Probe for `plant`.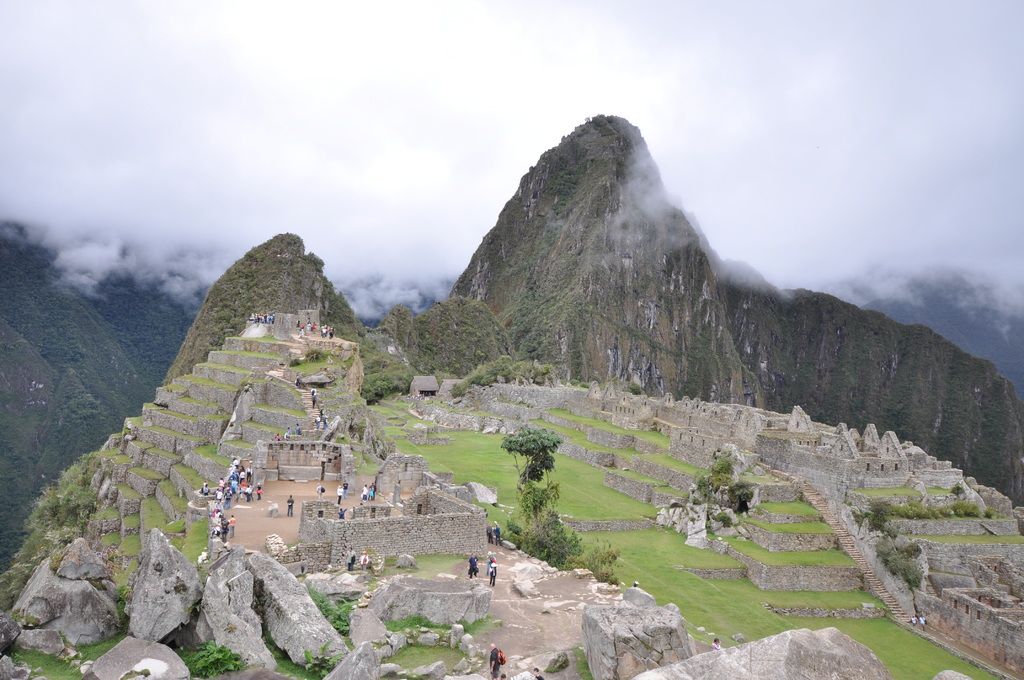
Probe result: x1=712, y1=509, x2=736, y2=526.
